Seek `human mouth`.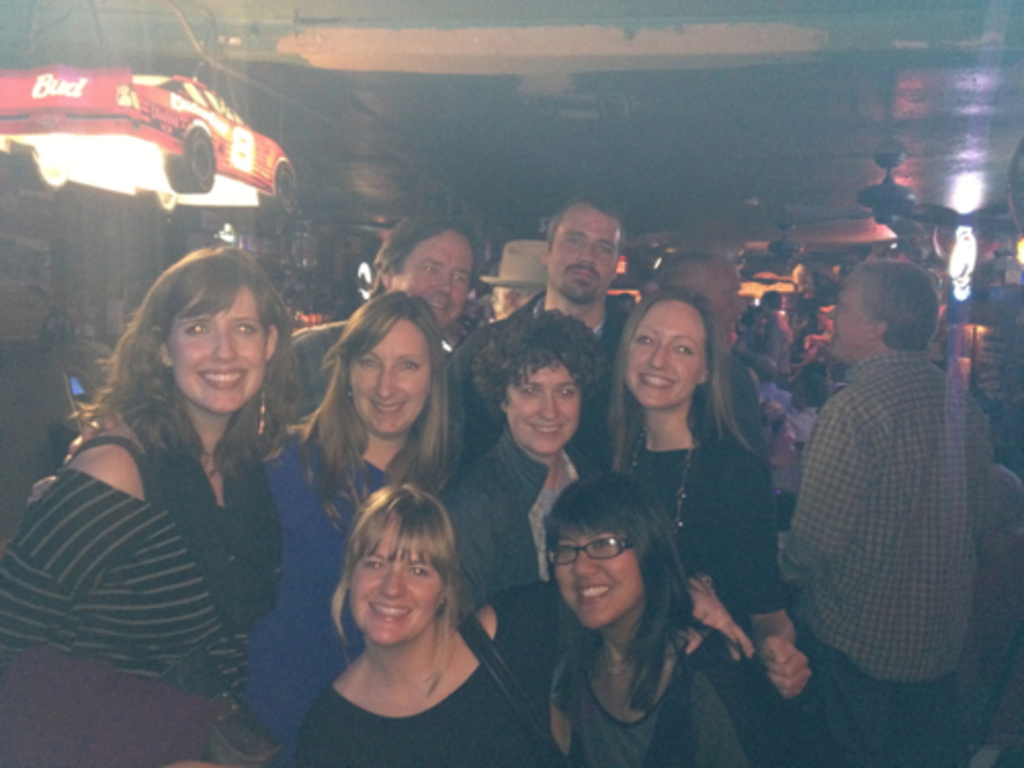
Rect(371, 387, 412, 428).
